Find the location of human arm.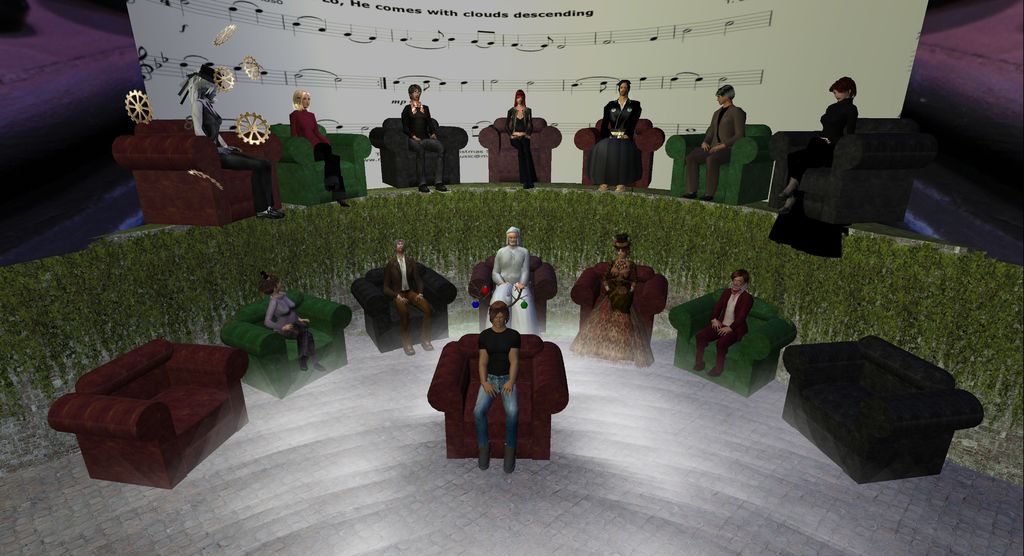
Location: bbox=[525, 113, 531, 131].
